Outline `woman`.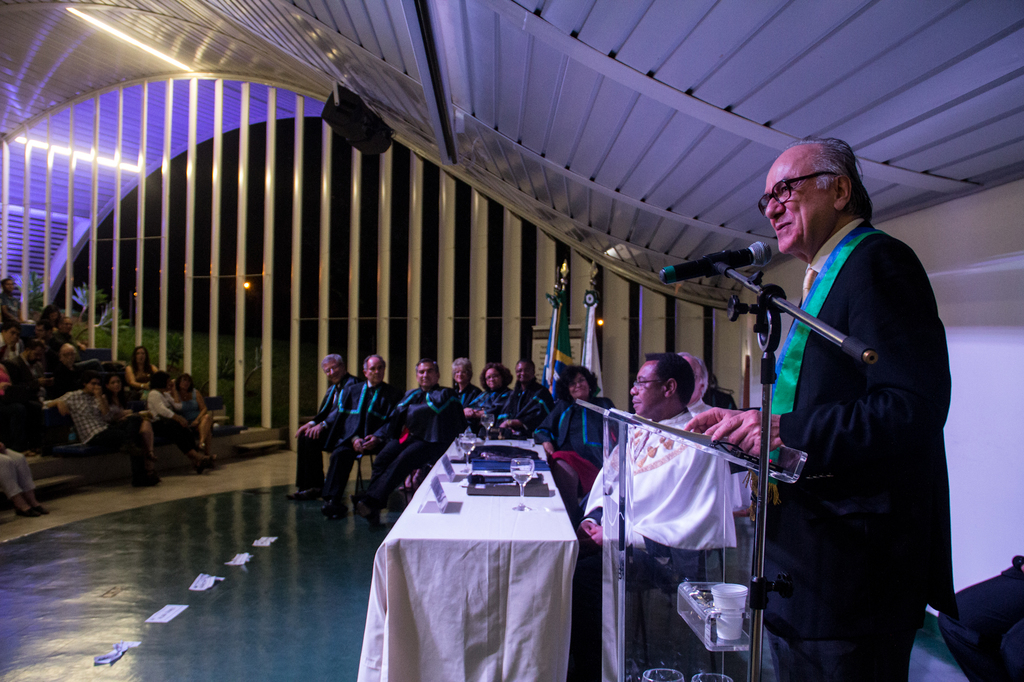
Outline: box(175, 372, 216, 450).
